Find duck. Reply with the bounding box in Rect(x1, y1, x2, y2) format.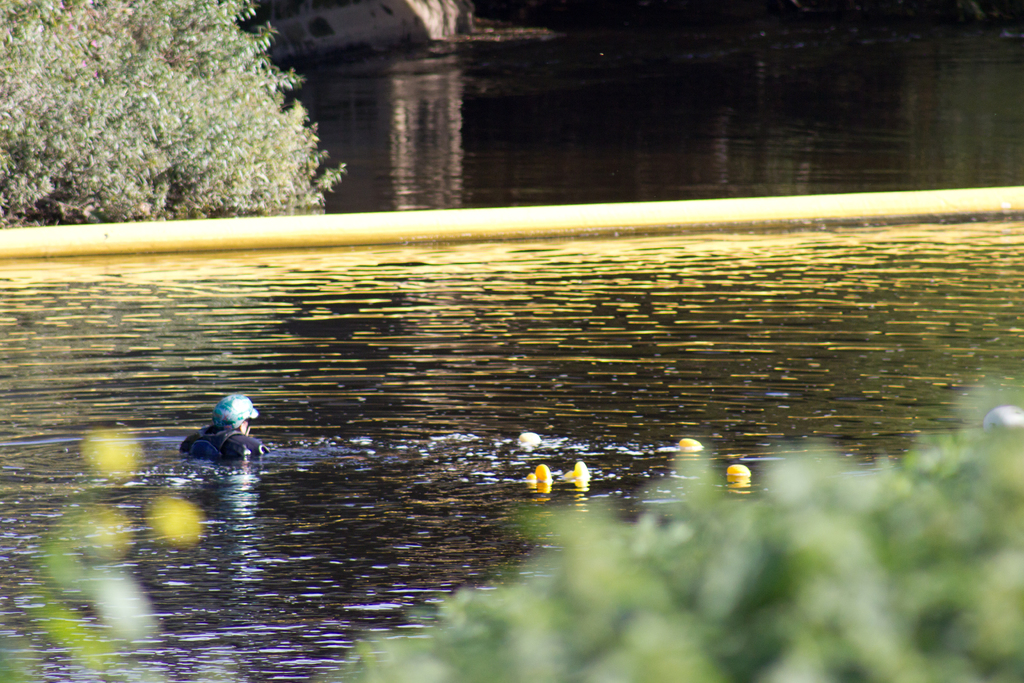
Rect(559, 458, 593, 486).
